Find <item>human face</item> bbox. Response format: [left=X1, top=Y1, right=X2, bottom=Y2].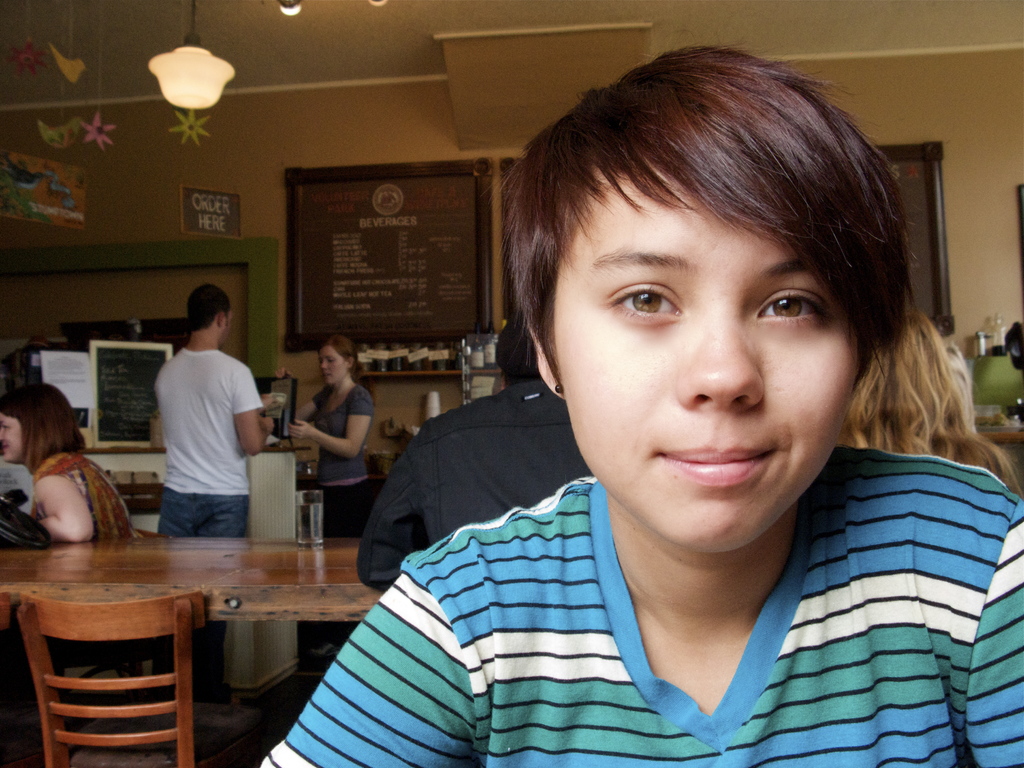
[left=556, top=171, right=865, bottom=549].
